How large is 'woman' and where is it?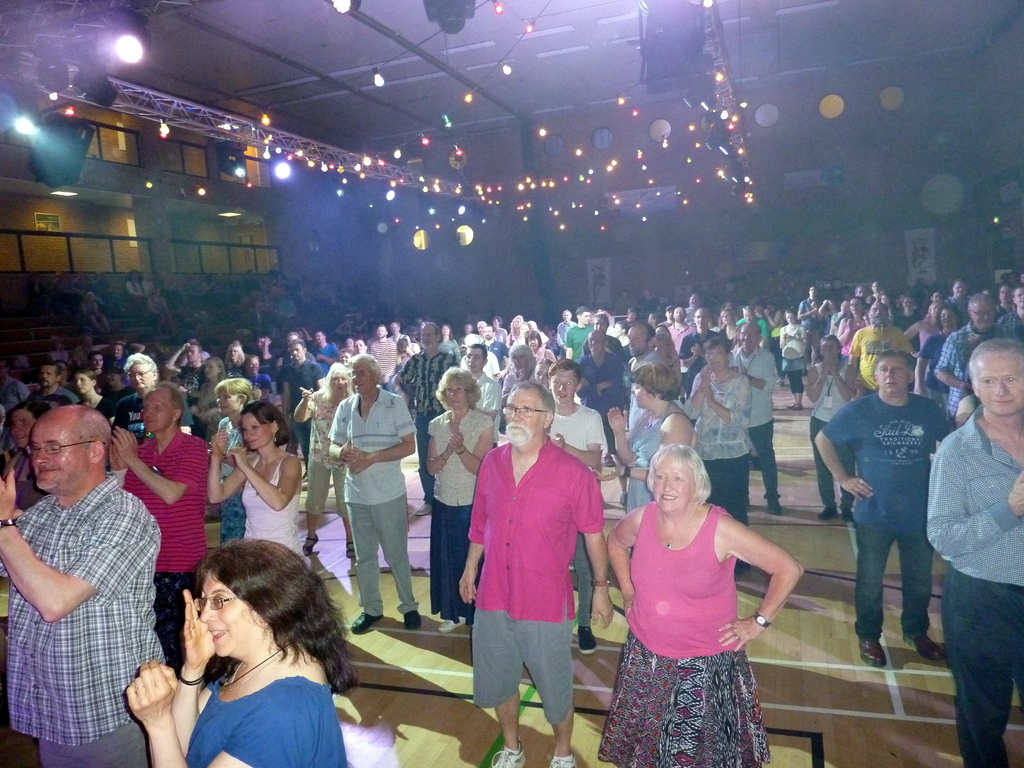
Bounding box: 146,284,181,334.
